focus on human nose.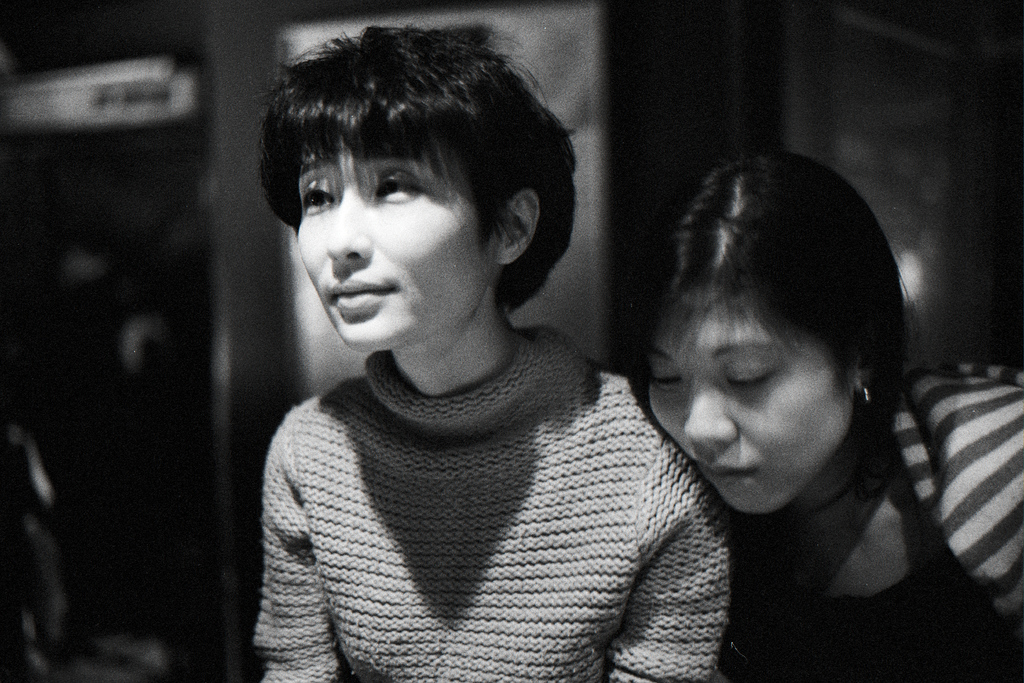
Focused at [left=685, top=385, right=740, bottom=444].
